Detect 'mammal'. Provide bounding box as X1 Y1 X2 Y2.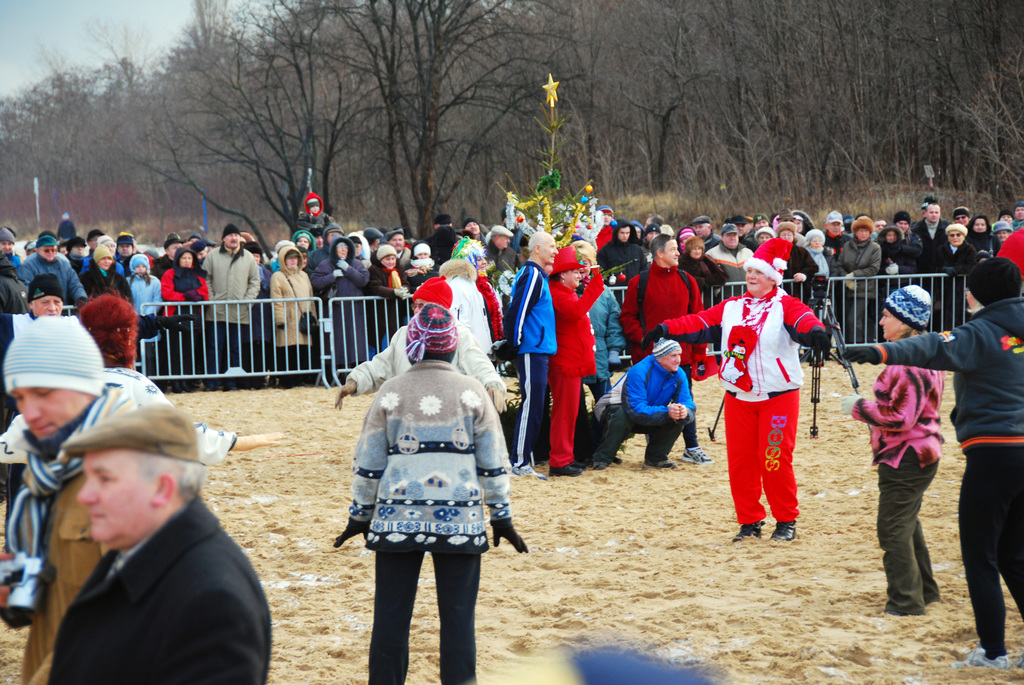
548 242 604 475.
